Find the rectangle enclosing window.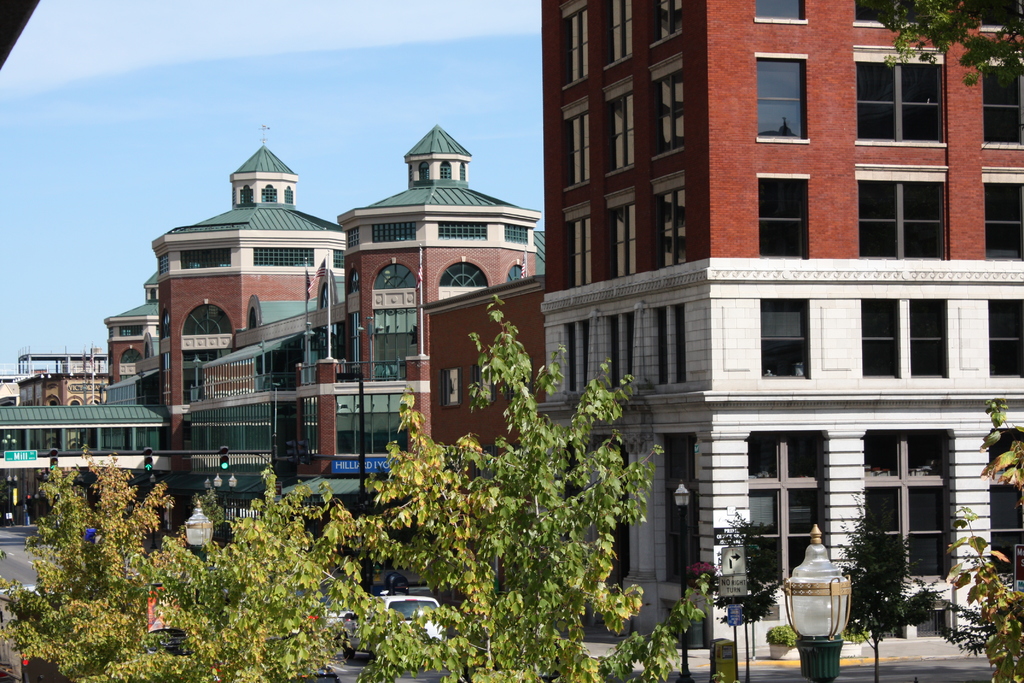
select_region(751, 54, 803, 142).
